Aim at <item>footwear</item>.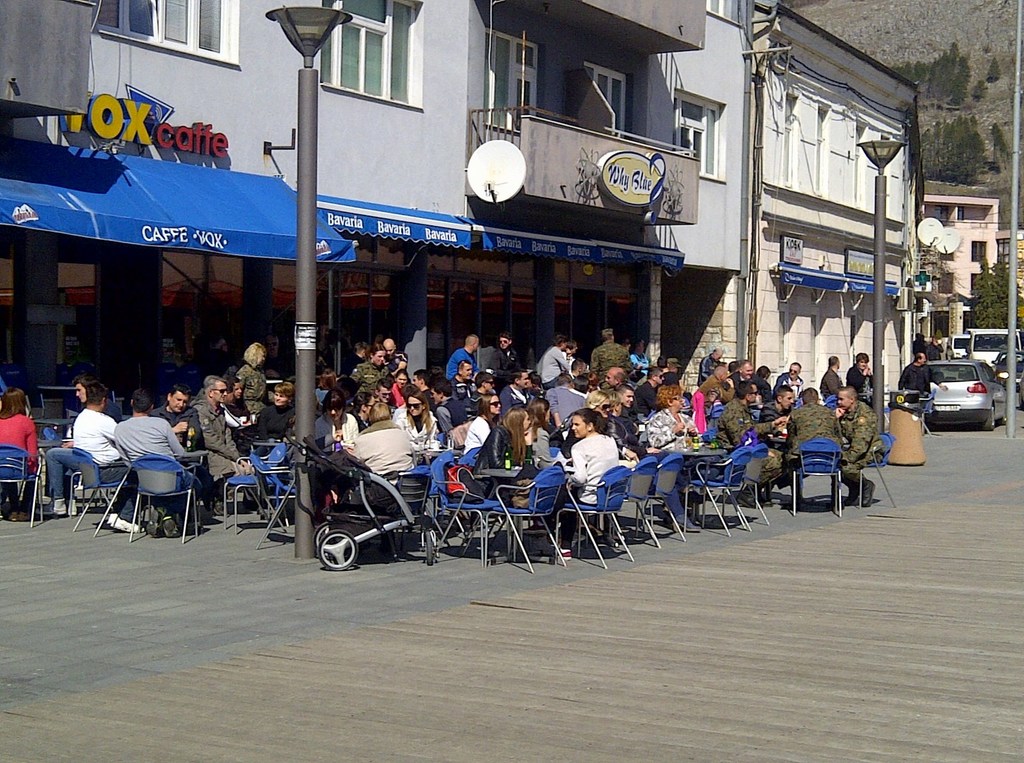
Aimed at select_region(35, 499, 66, 514).
